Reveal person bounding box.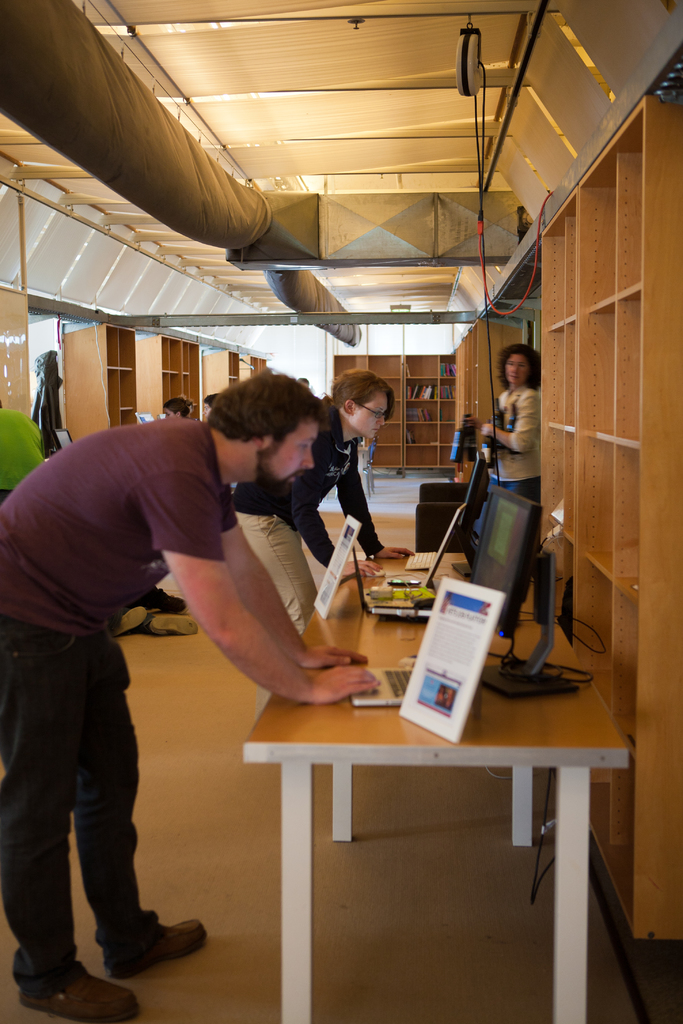
Revealed: rect(151, 390, 184, 428).
